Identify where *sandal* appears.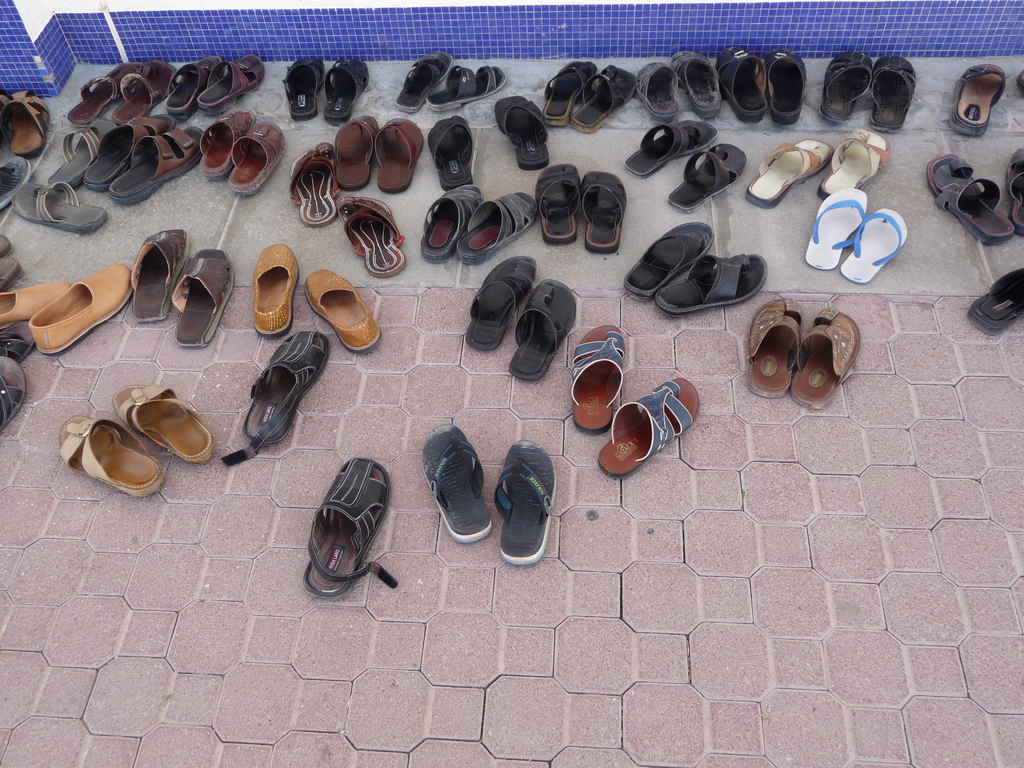
Appears at [580, 63, 641, 129].
